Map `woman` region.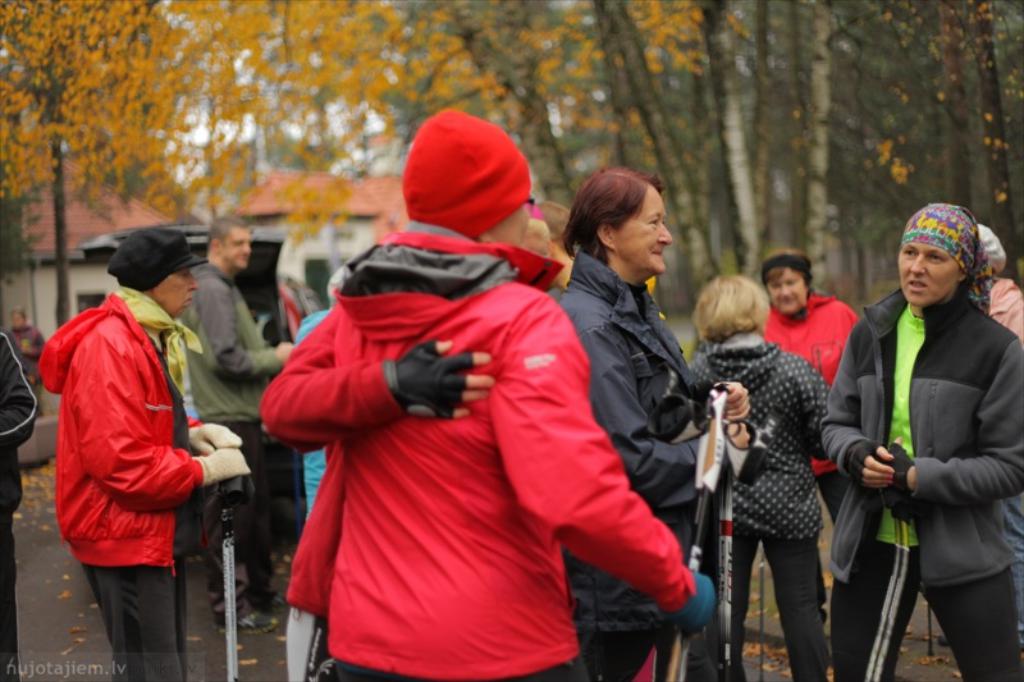
Mapped to {"left": 796, "top": 197, "right": 1023, "bottom": 679}.
